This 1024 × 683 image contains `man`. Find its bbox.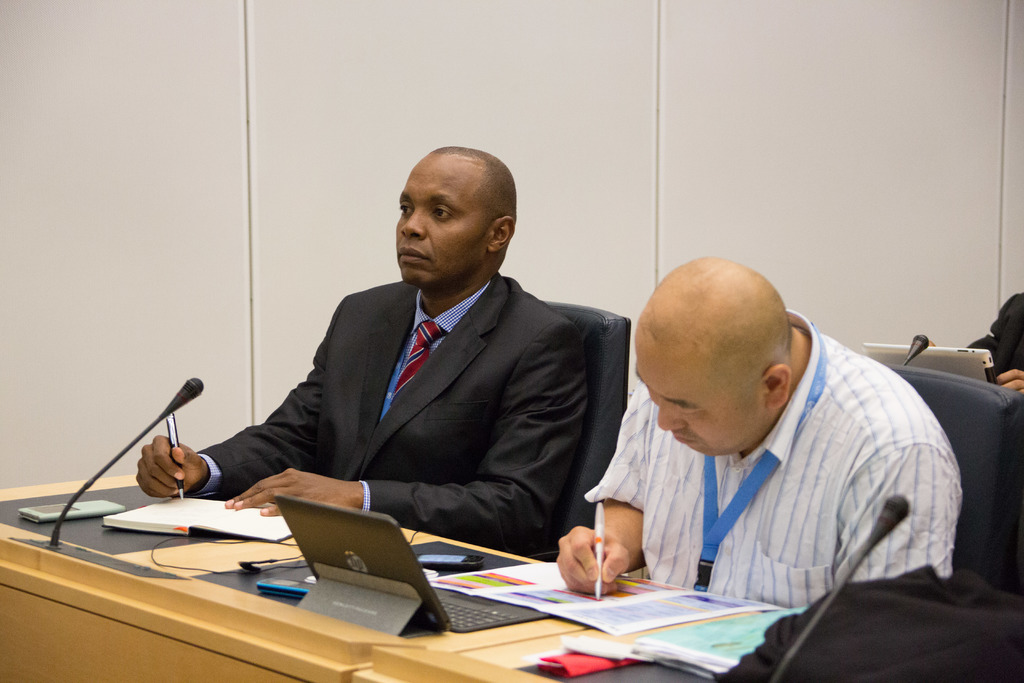
[x1=136, y1=142, x2=580, y2=572].
